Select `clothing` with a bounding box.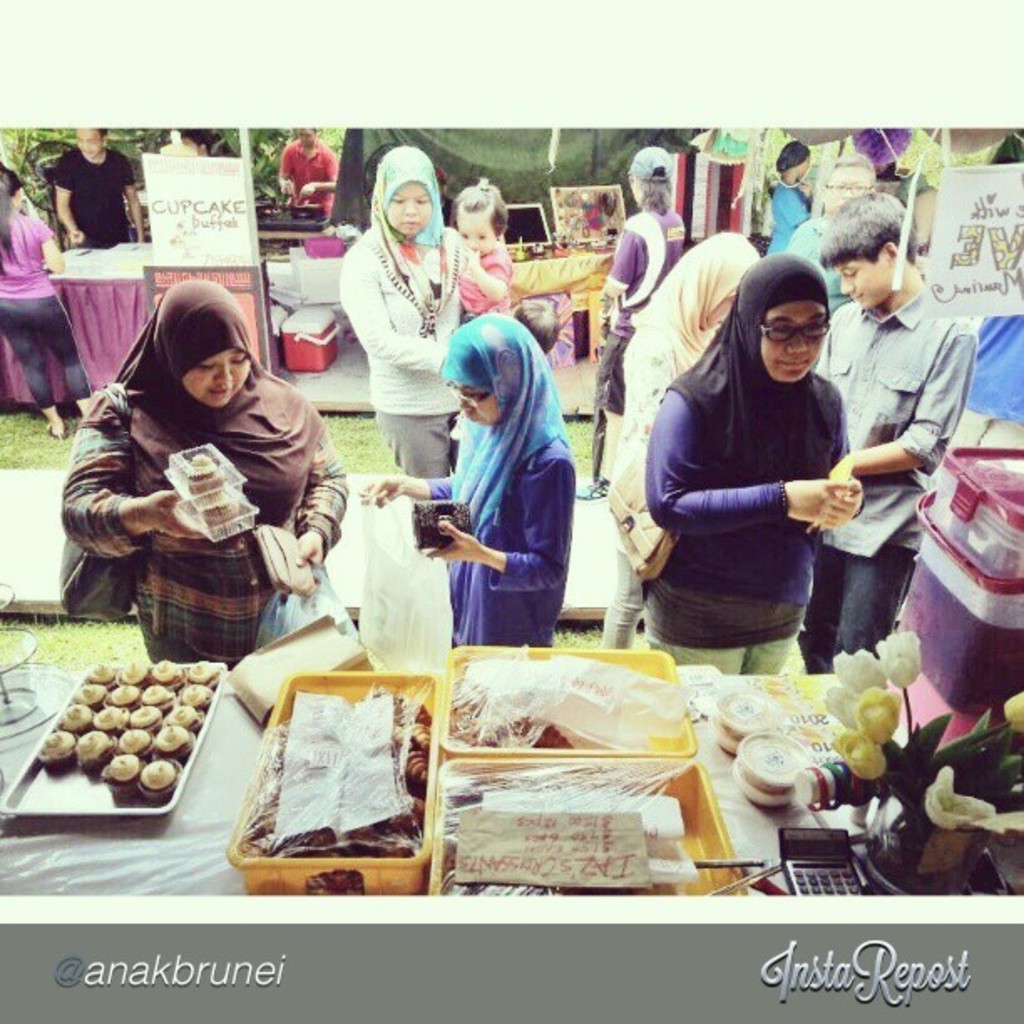
x1=412, y1=320, x2=596, y2=664.
